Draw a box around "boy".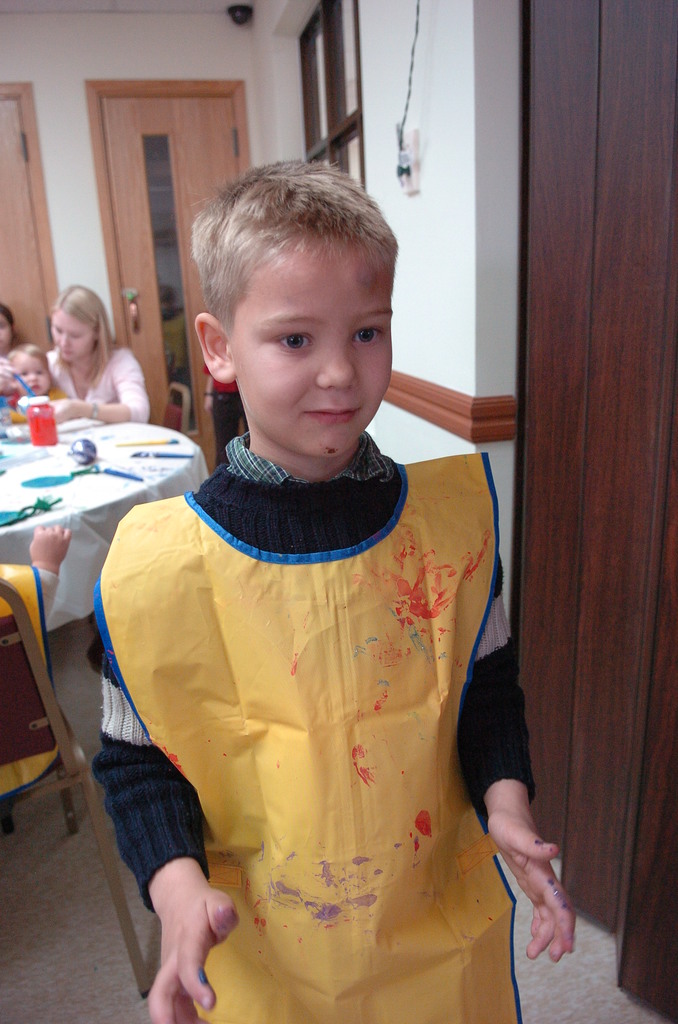
104 196 541 996.
